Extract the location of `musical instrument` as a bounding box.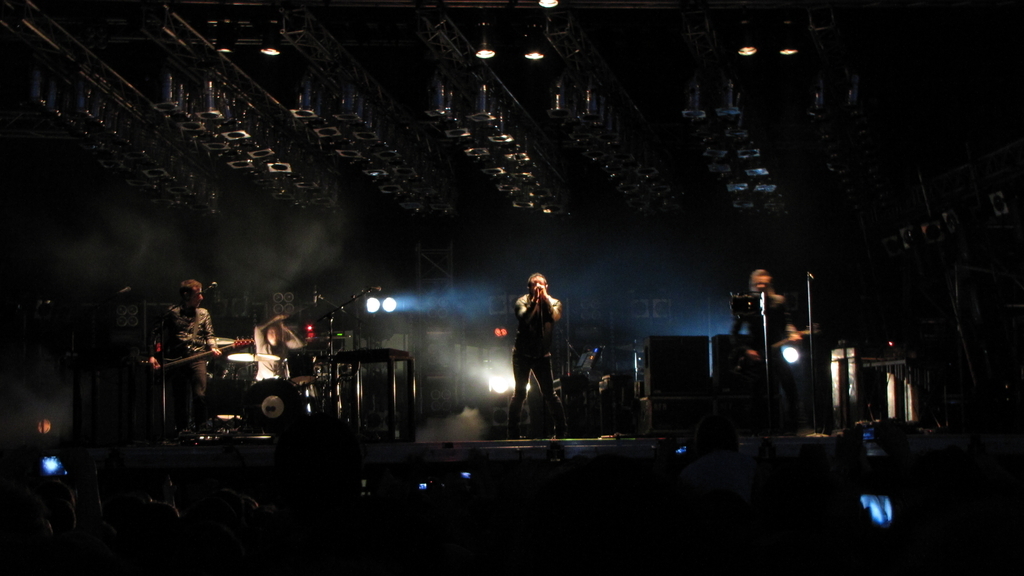
l=730, t=314, r=817, b=378.
